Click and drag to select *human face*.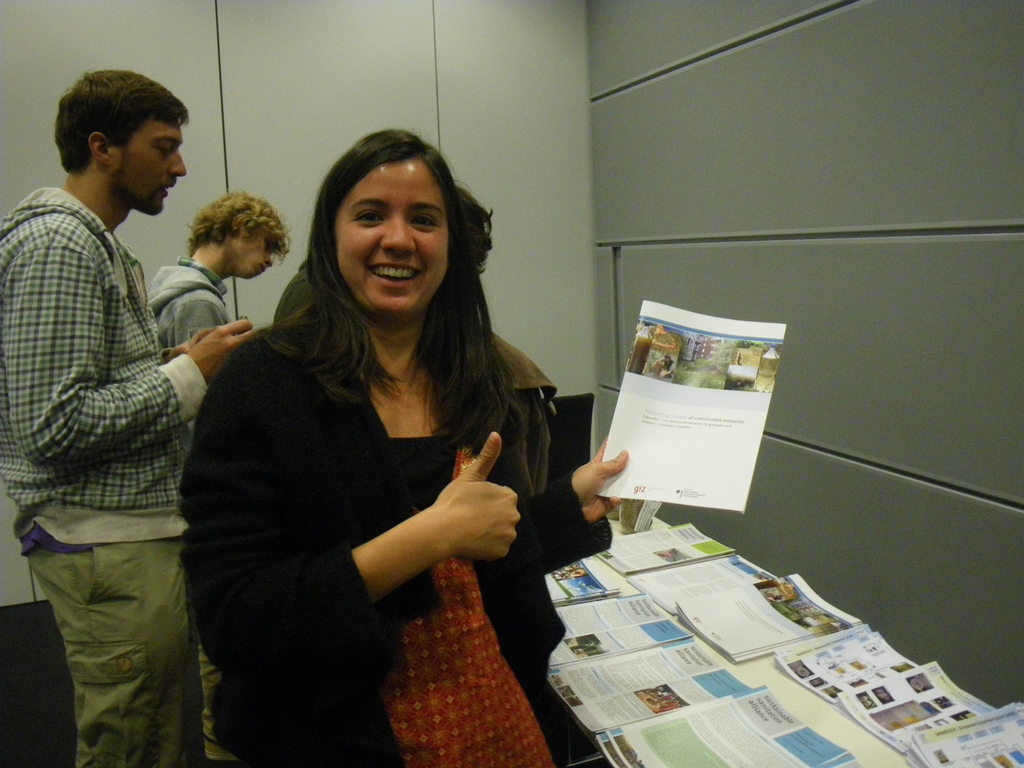
Selection: Rect(230, 230, 271, 276).
